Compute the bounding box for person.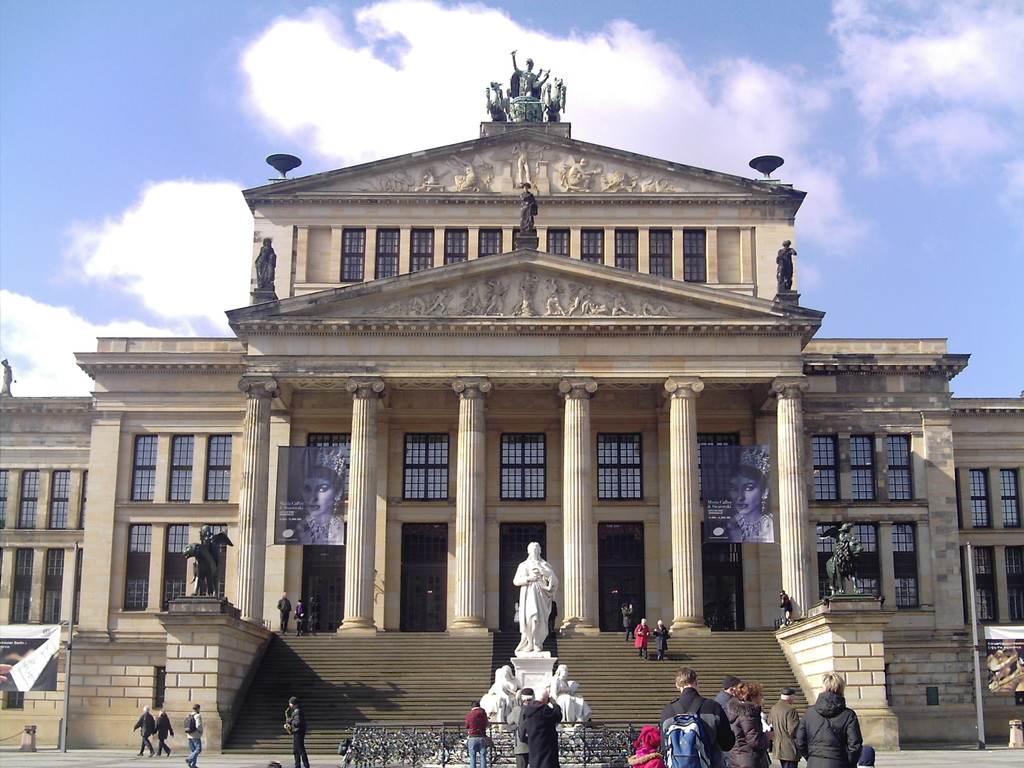
bbox=(186, 704, 205, 765).
